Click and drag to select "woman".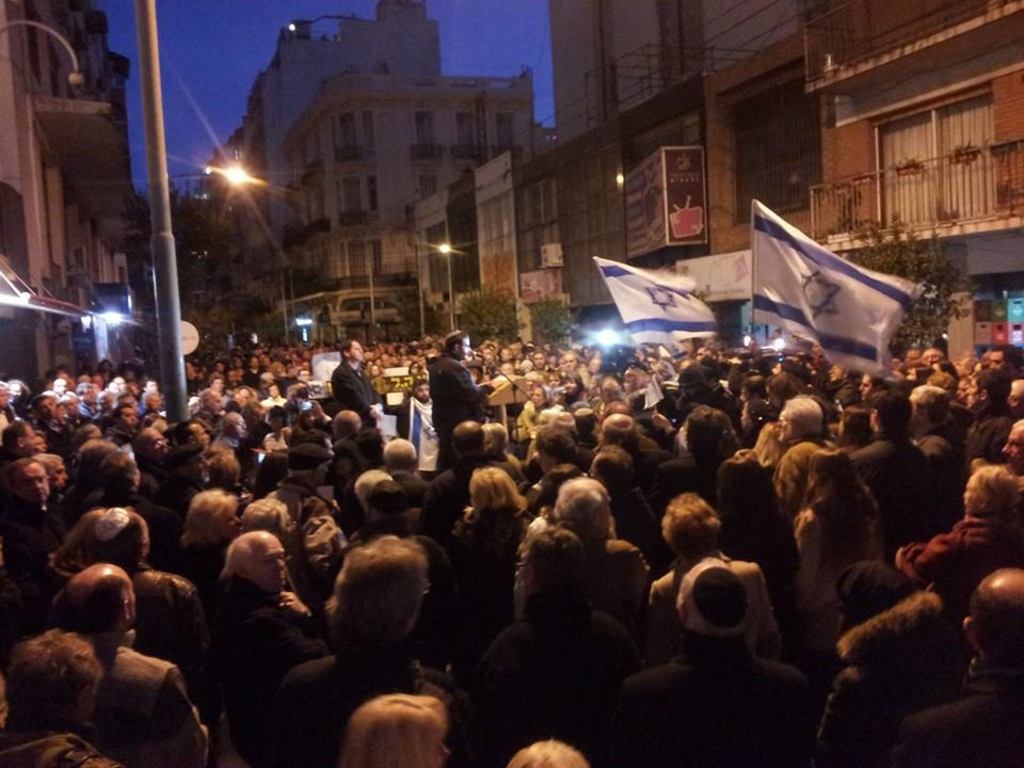
Selection: box=[647, 493, 784, 656].
